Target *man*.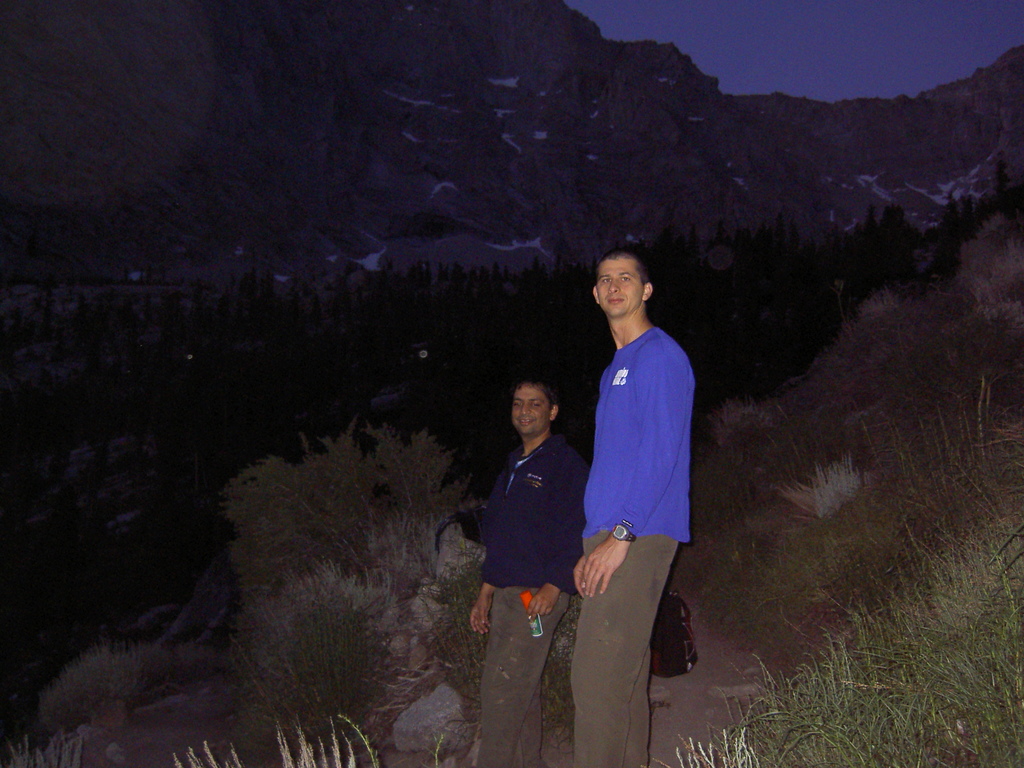
Target region: box=[567, 218, 700, 739].
